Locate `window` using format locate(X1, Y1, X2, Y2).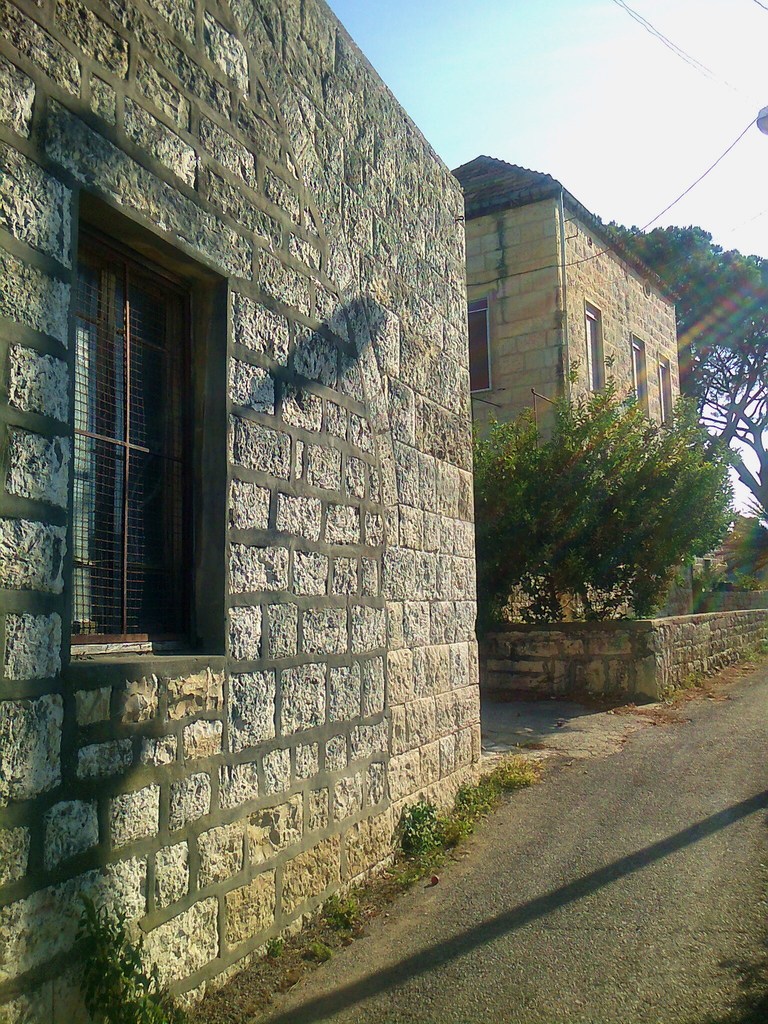
locate(579, 305, 604, 389).
